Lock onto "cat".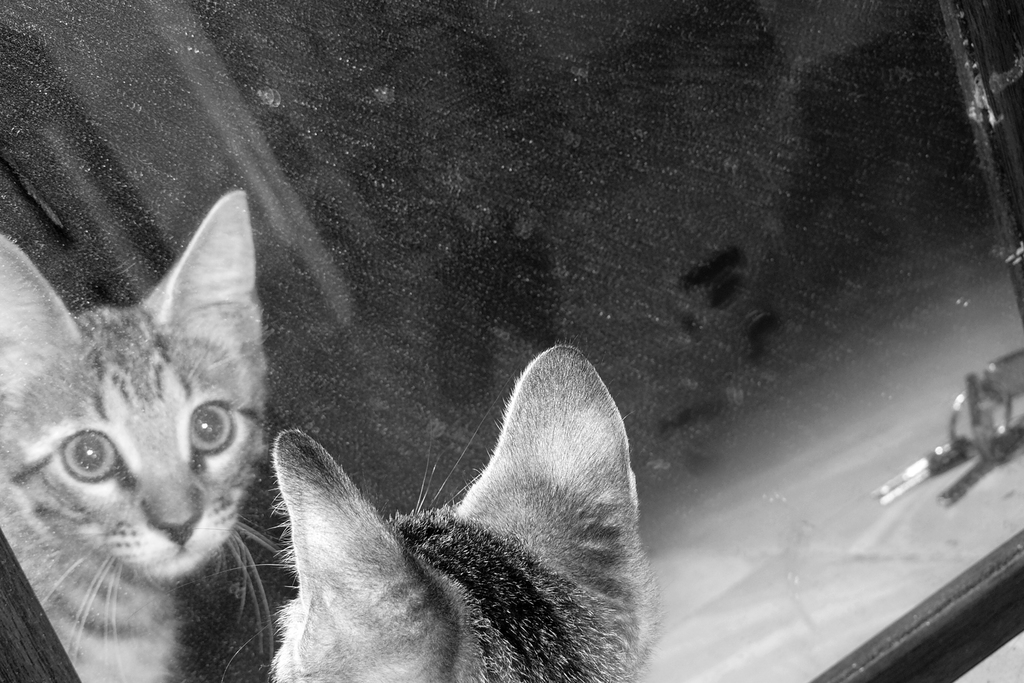
Locked: (left=221, top=340, right=664, bottom=682).
